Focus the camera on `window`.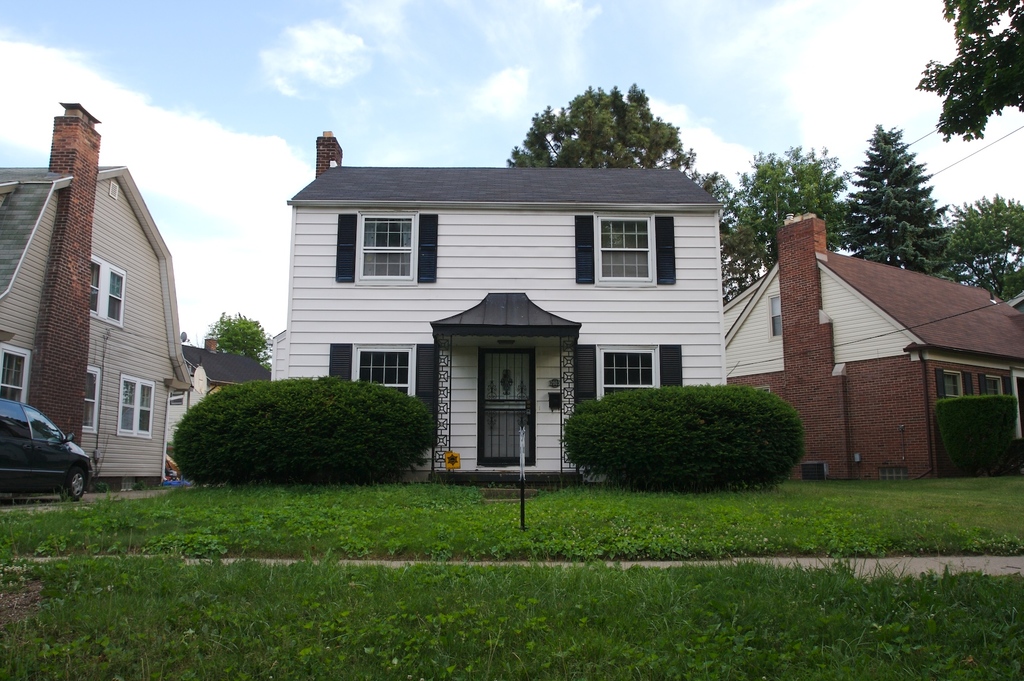
Focus region: bbox(80, 366, 101, 425).
